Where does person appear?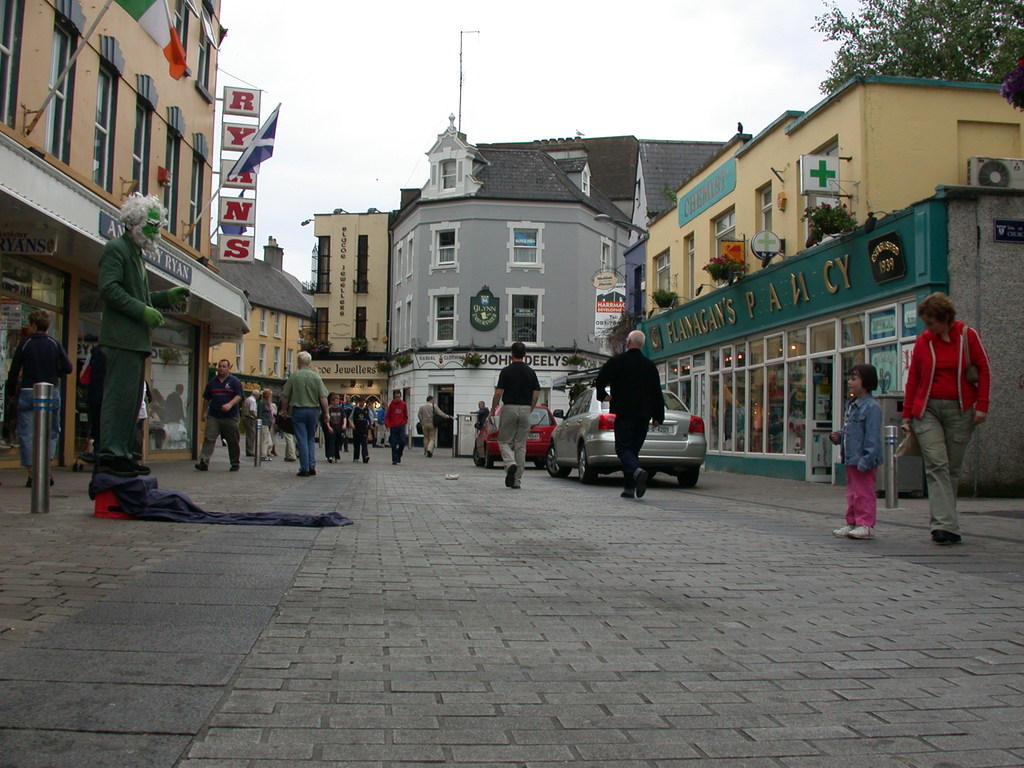
Appears at detection(283, 415, 298, 461).
